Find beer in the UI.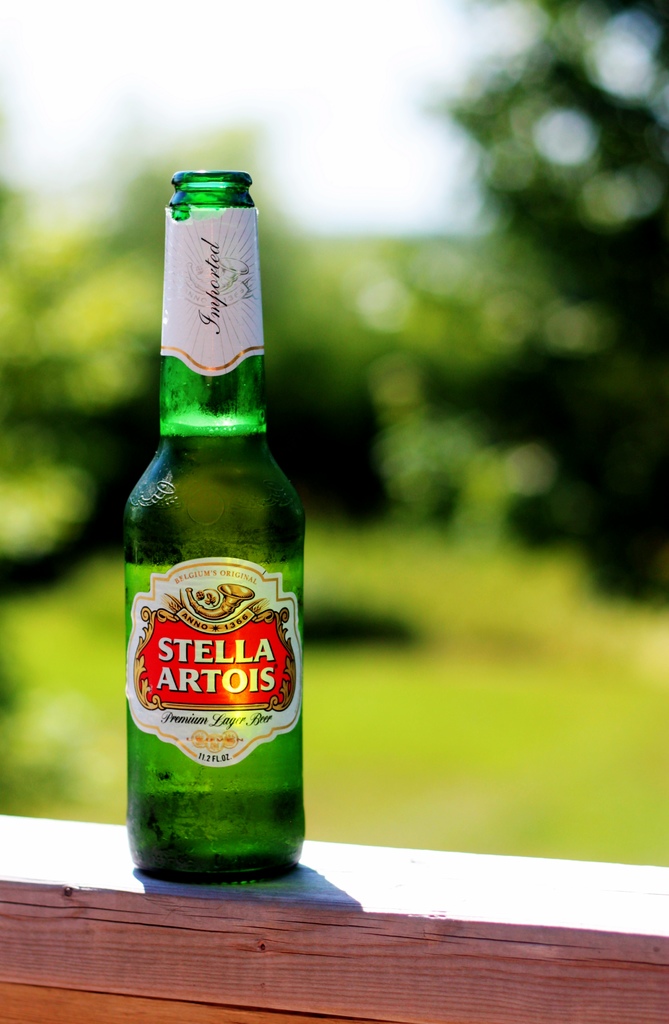
UI element at x1=128 y1=152 x2=305 y2=874.
